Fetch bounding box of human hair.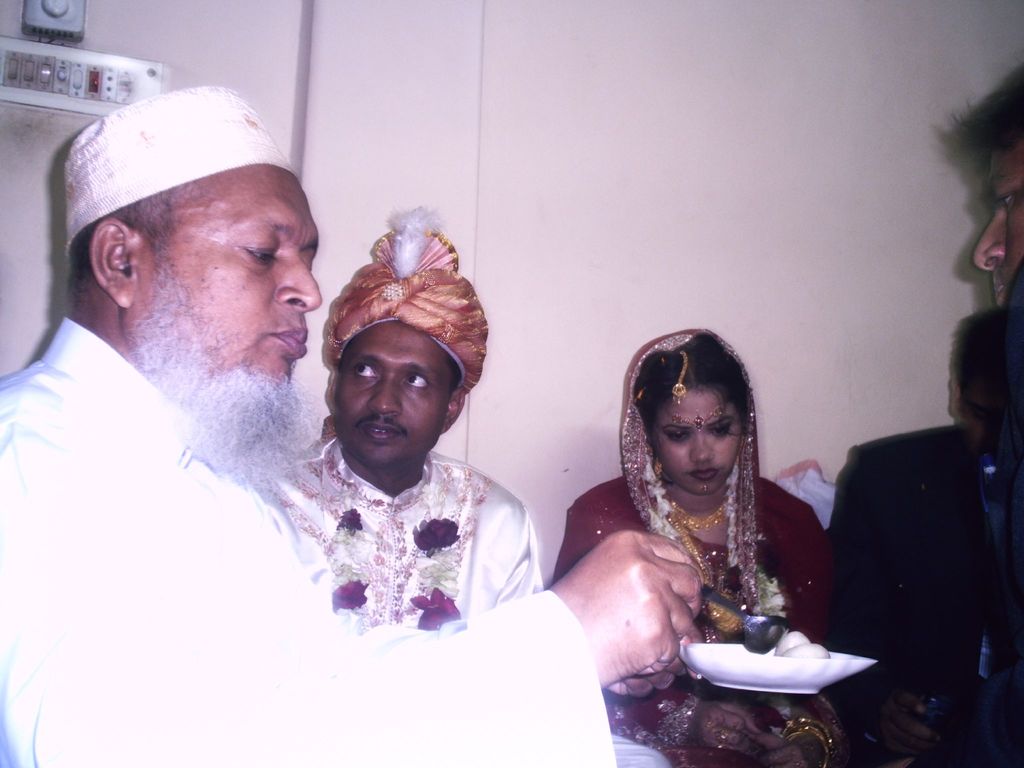
Bbox: <region>450, 353, 463, 399</region>.
